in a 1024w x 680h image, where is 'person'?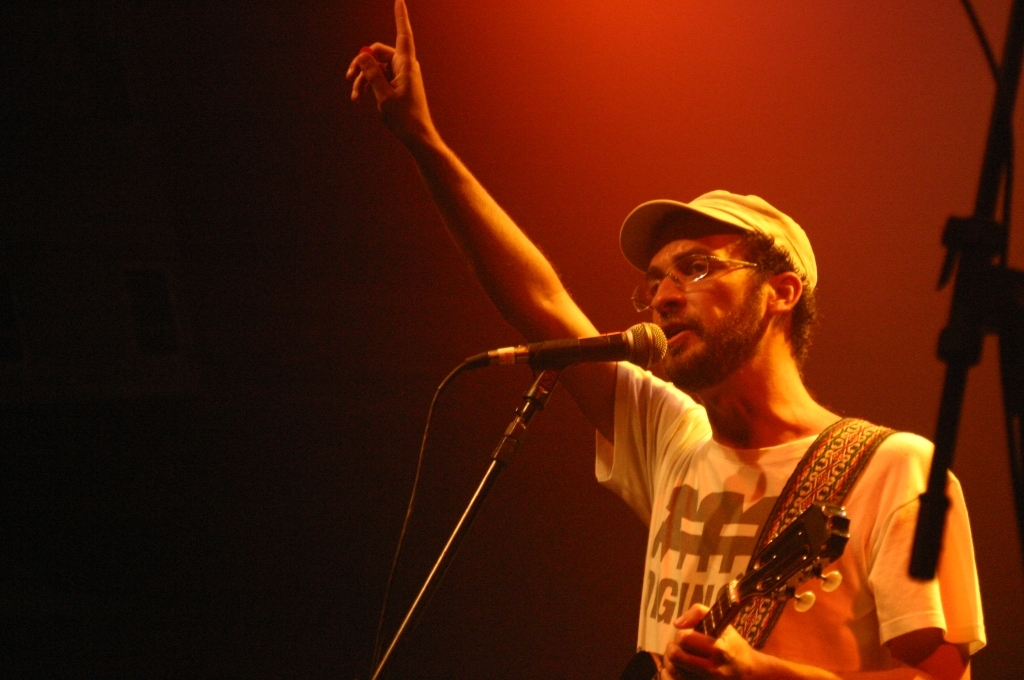
locate(342, 0, 984, 679).
